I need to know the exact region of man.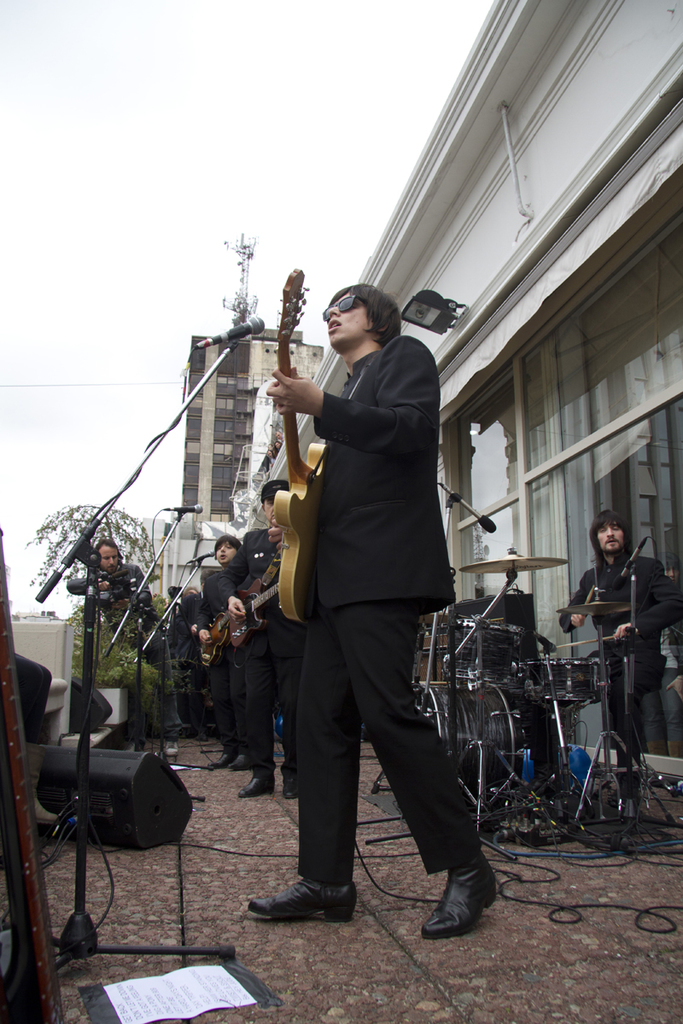
Region: (left=218, top=474, right=316, bottom=799).
